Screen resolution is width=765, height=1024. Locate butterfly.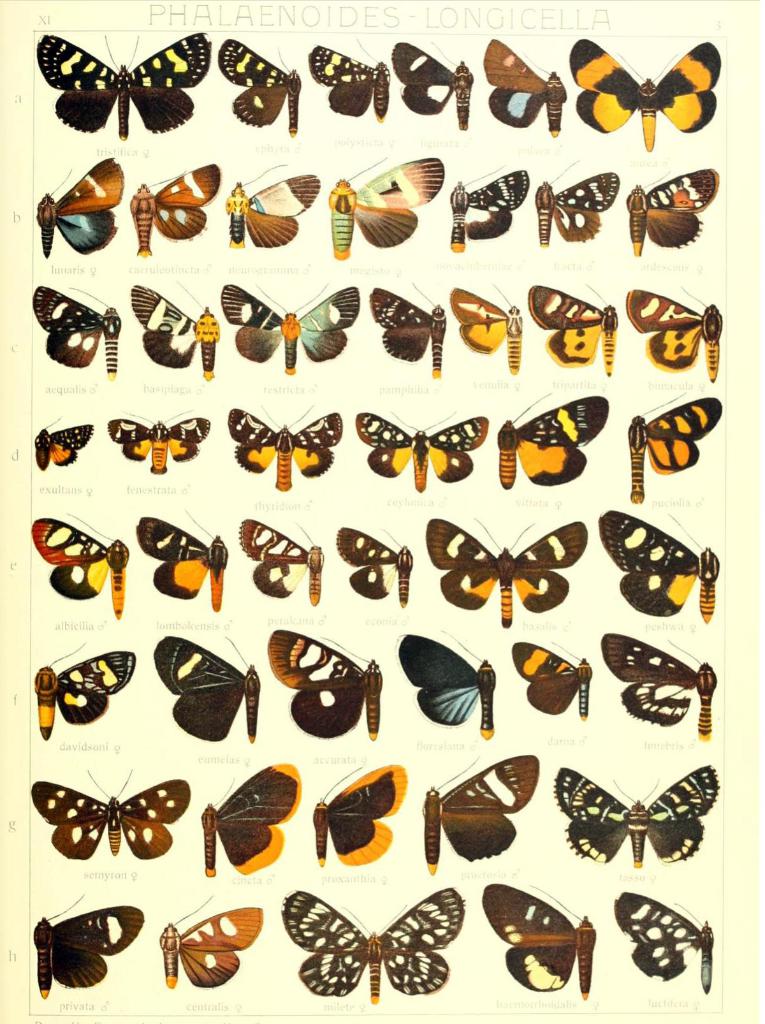
(602, 632, 716, 741).
